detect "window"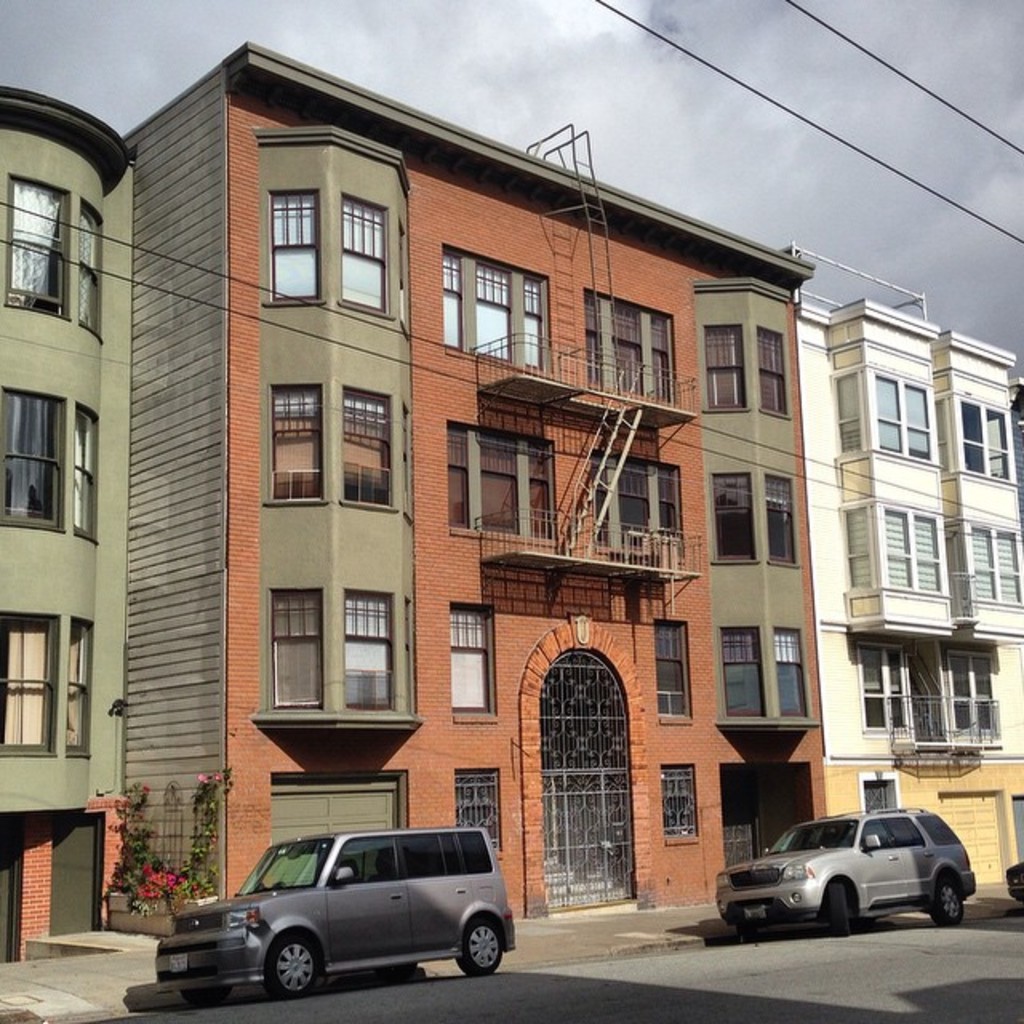
left=856, top=645, right=912, bottom=744
